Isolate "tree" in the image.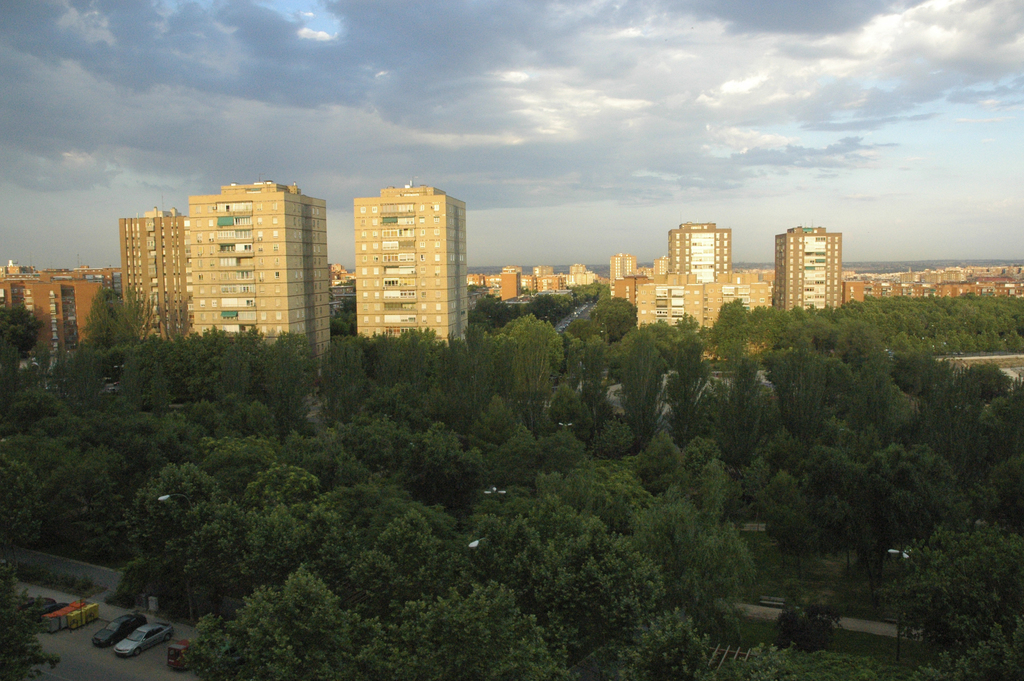
Isolated region: 396:326:429:388.
